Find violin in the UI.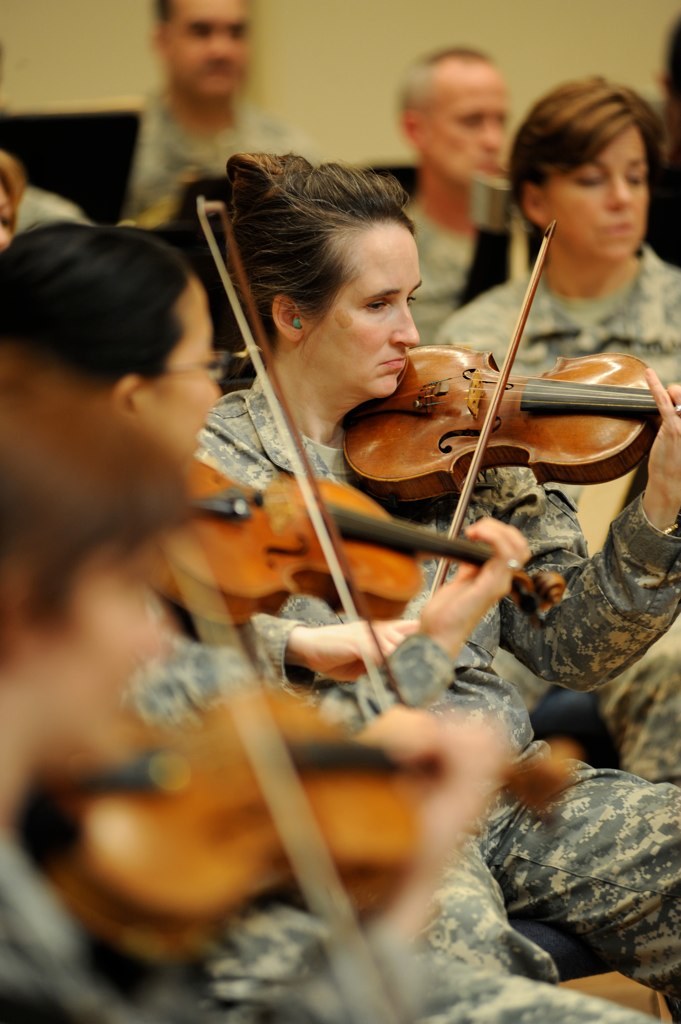
UI element at x1=21, y1=473, x2=591, y2=1023.
